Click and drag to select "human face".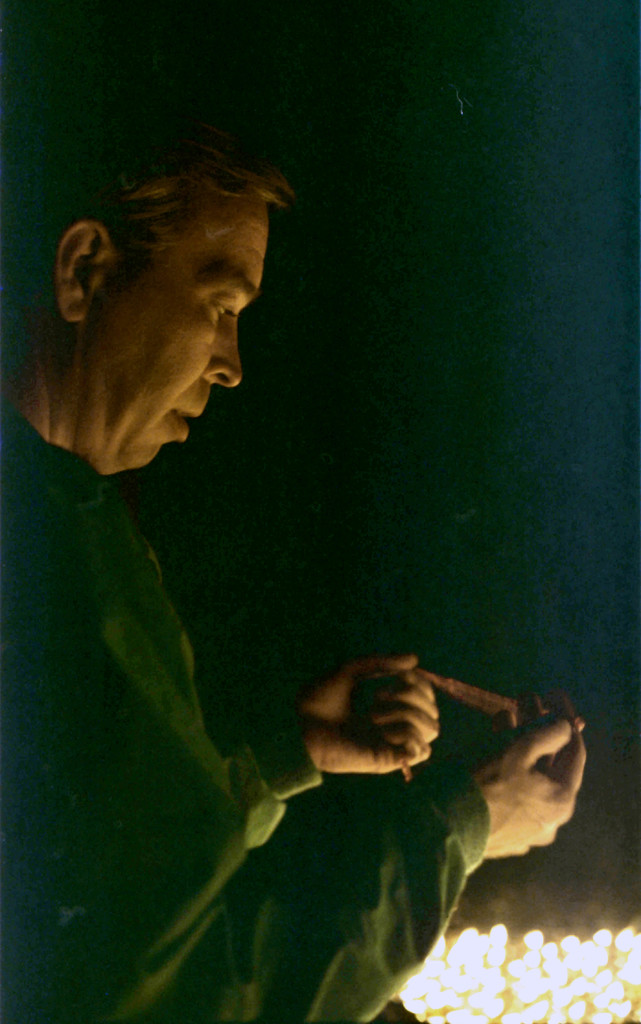
Selection: box(88, 197, 267, 467).
